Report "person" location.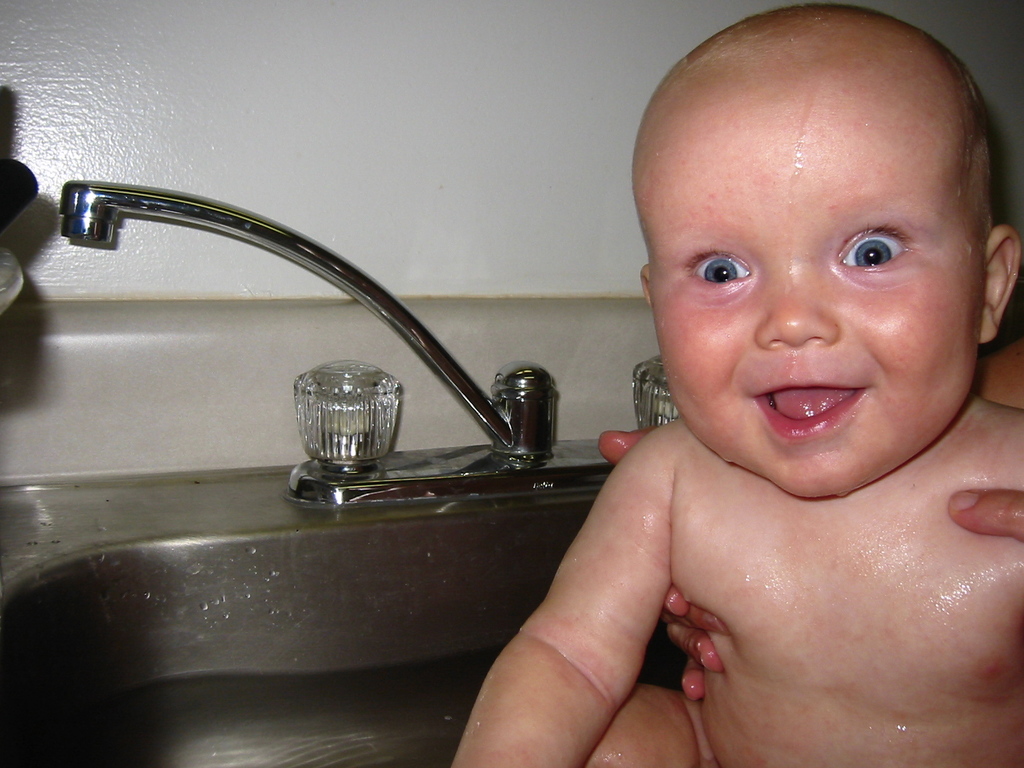
Report: box=[598, 333, 1023, 698].
